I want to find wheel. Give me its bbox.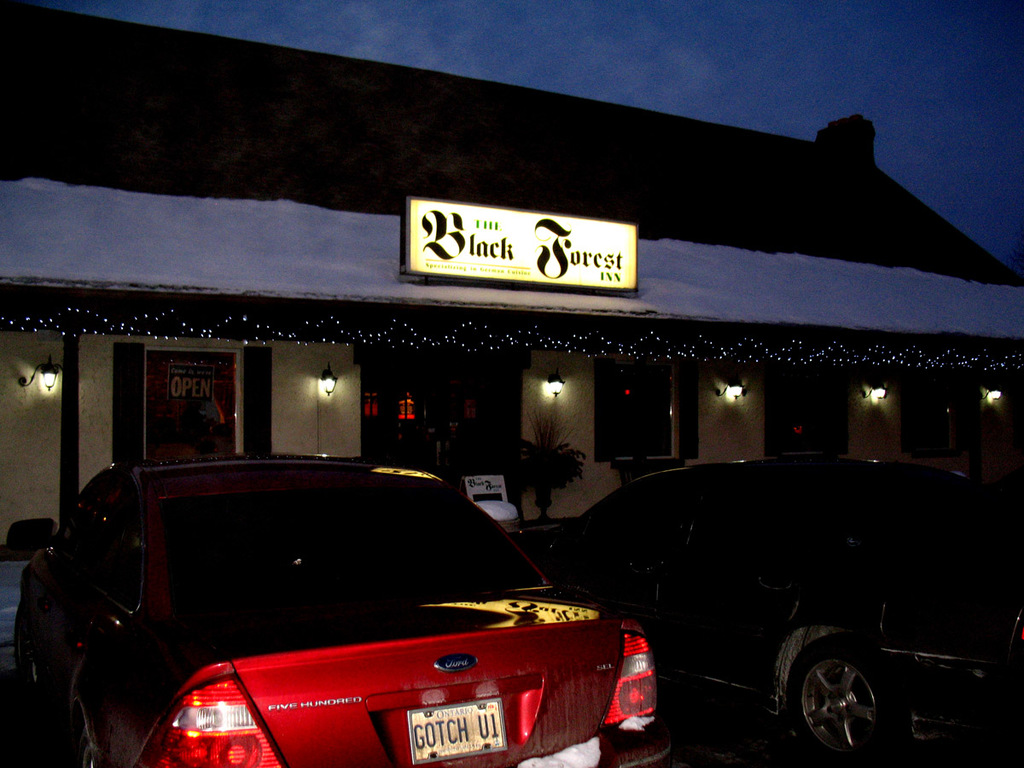
rect(786, 632, 905, 754).
